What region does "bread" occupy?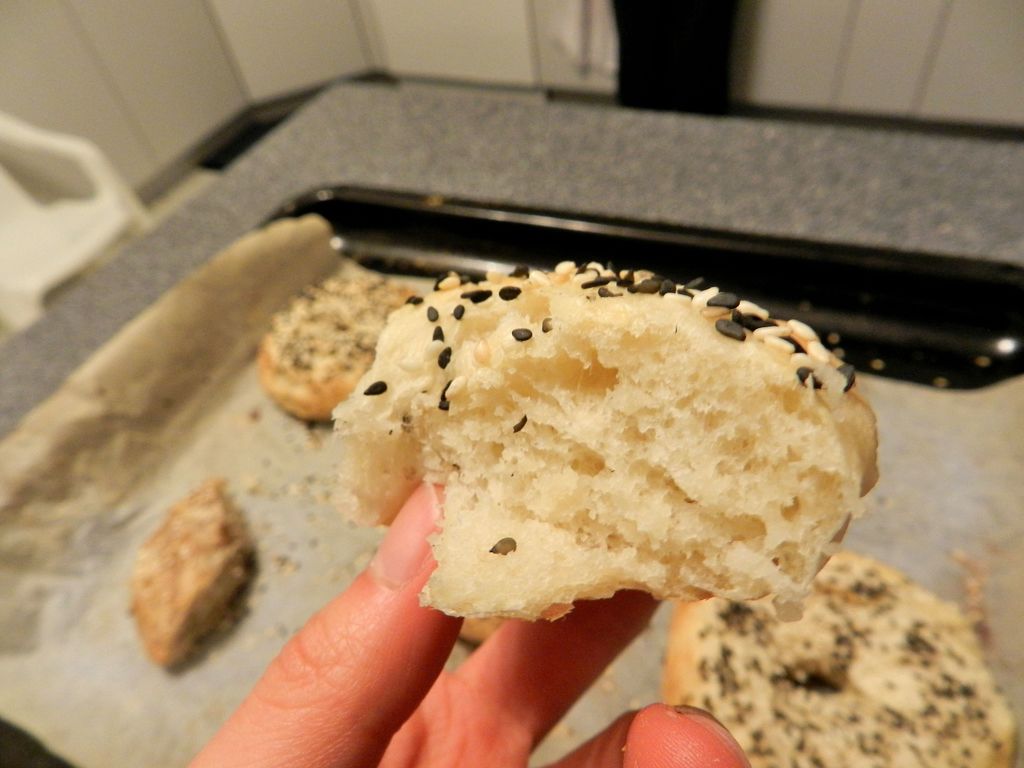
crop(330, 266, 874, 640).
